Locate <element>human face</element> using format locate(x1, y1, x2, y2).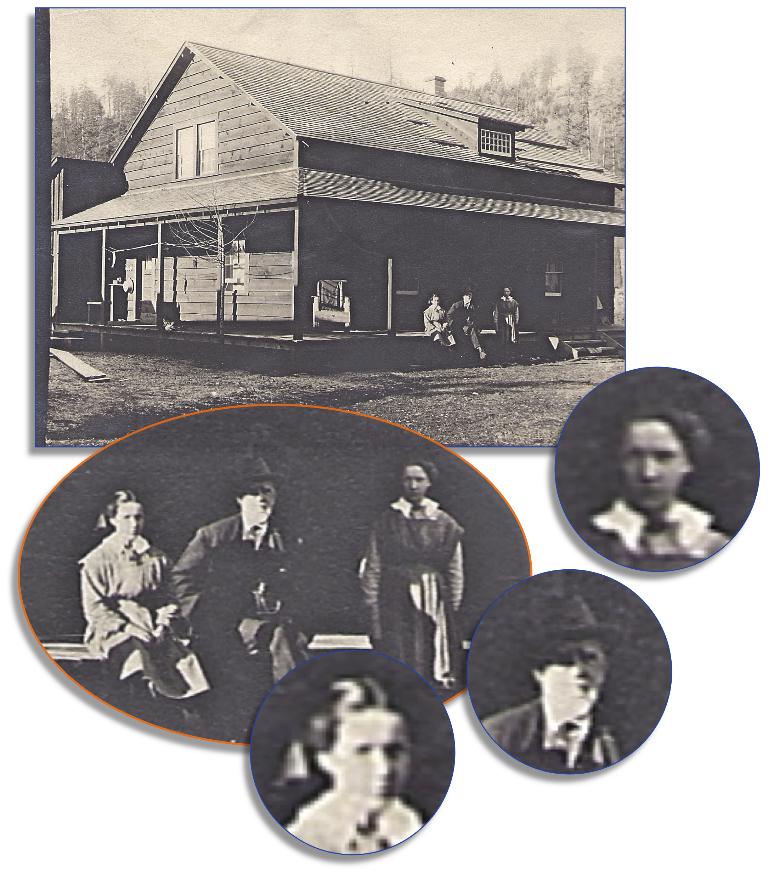
locate(118, 498, 153, 537).
